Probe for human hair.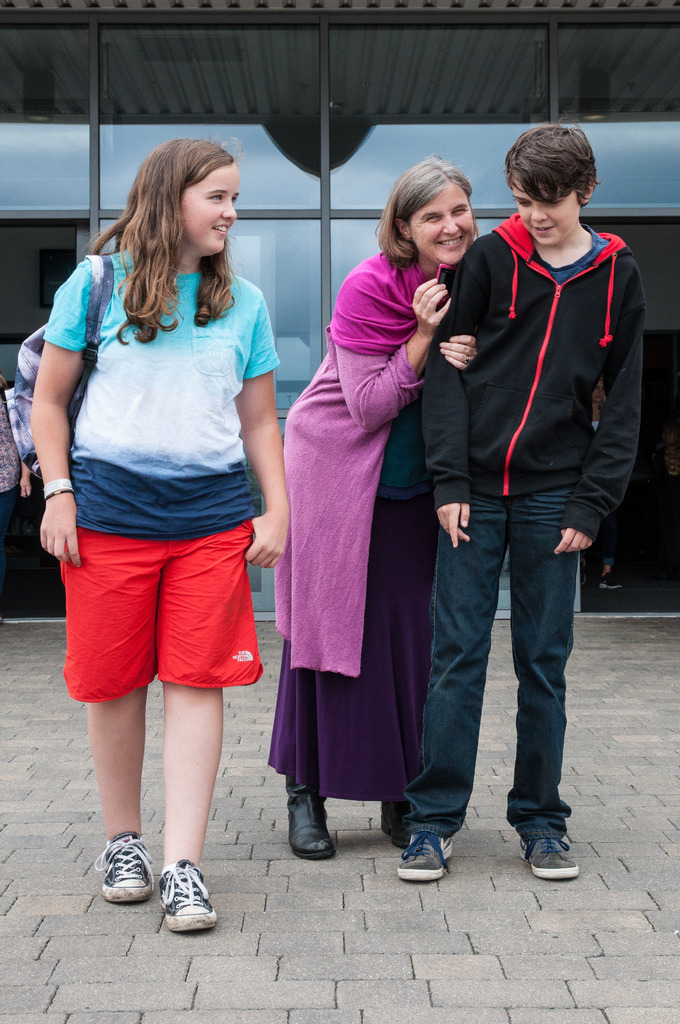
Probe result: bbox=(90, 136, 240, 312).
